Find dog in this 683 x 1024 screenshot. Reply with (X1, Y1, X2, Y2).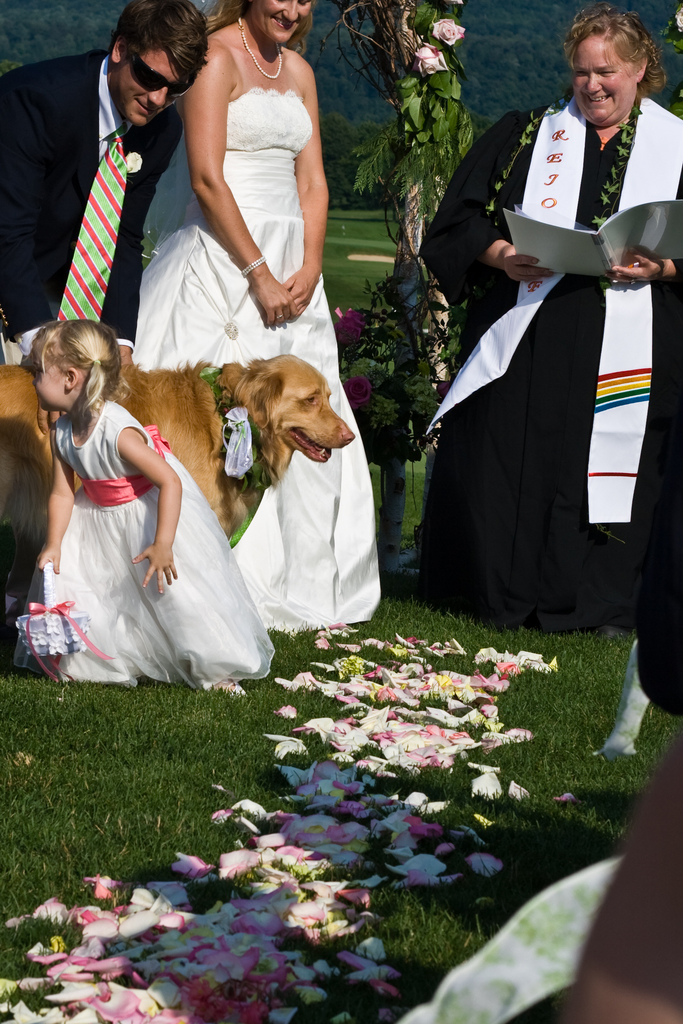
(0, 353, 350, 543).
